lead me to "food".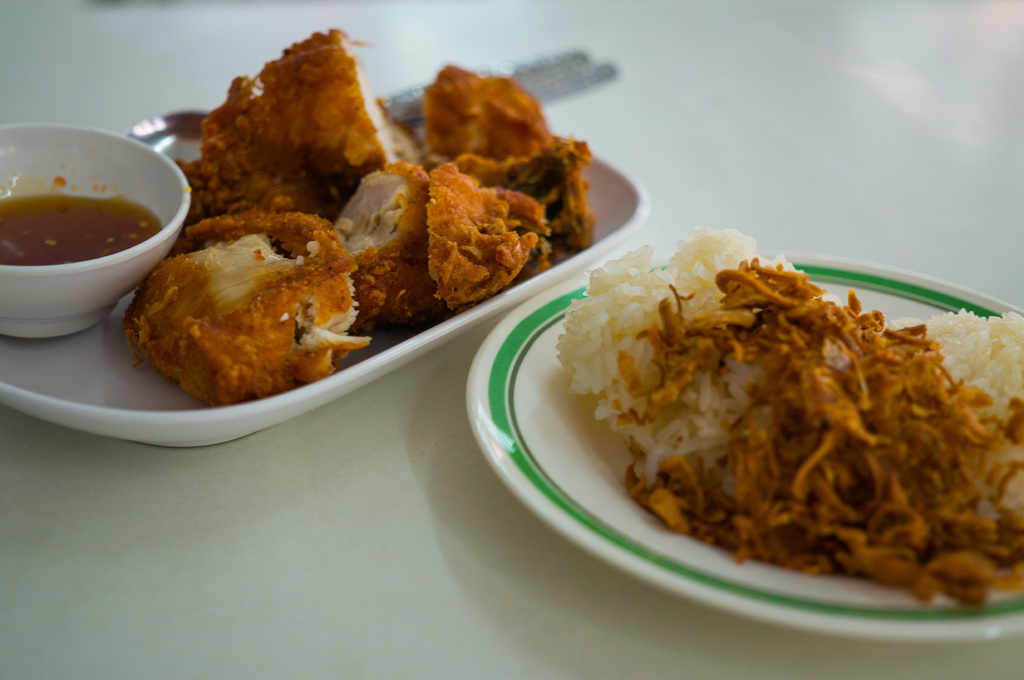
Lead to (x1=556, y1=217, x2=1023, y2=611).
